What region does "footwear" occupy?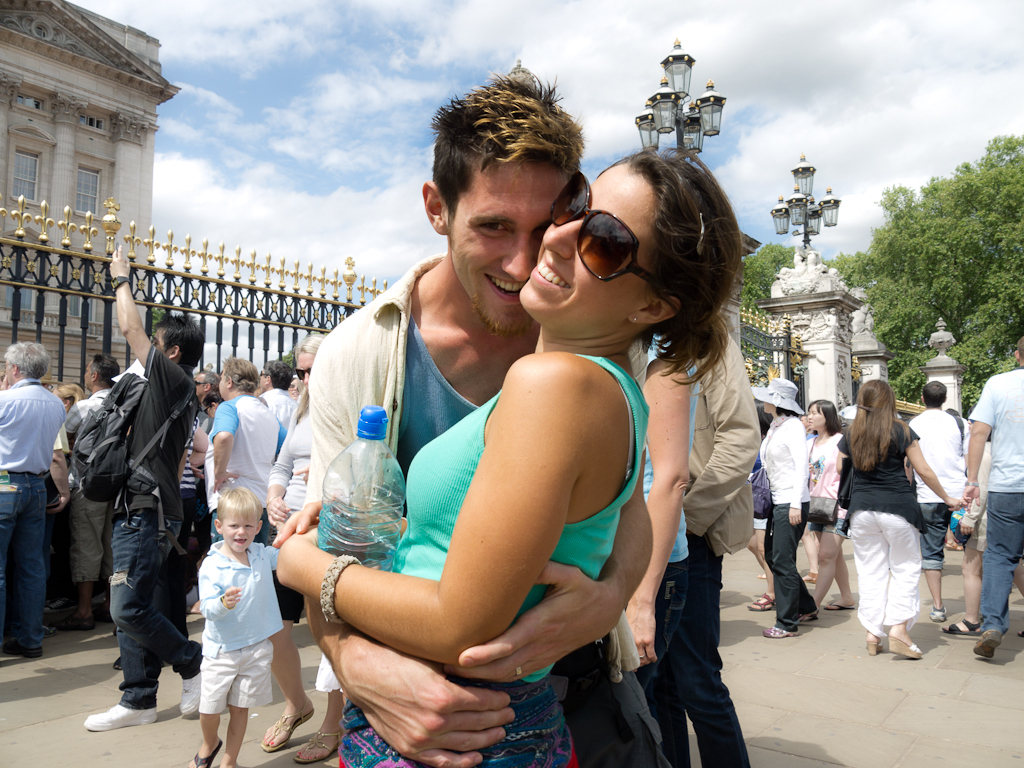
pyautogui.locateOnScreen(864, 639, 883, 655).
